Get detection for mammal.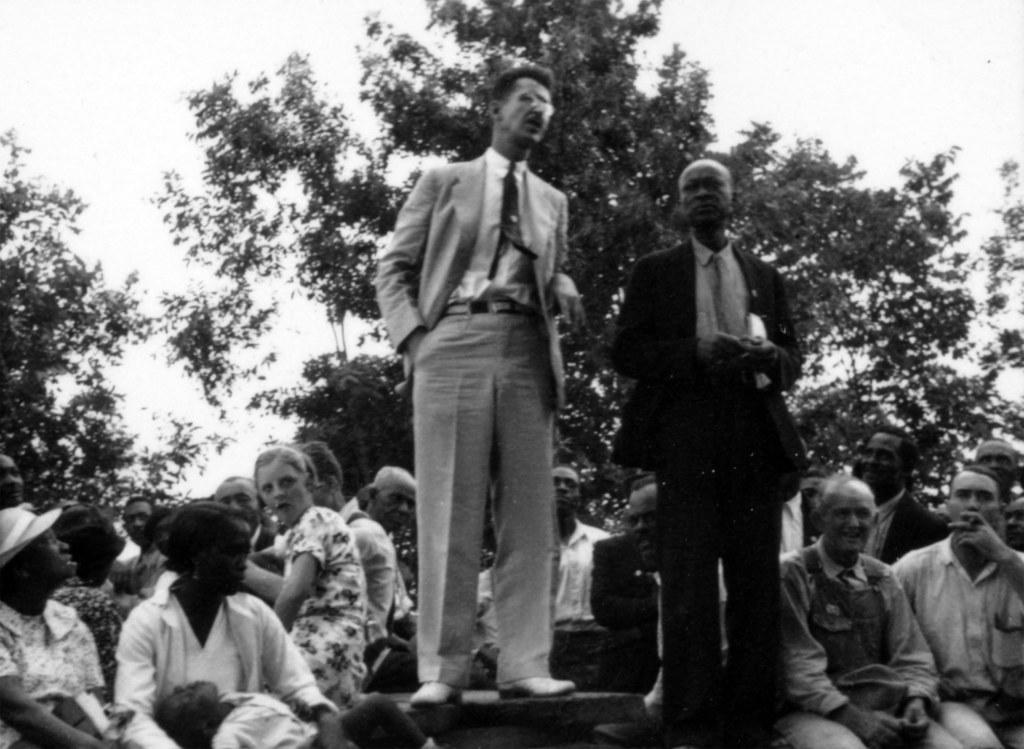
Detection: {"x1": 631, "y1": 473, "x2": 728, "y2": 723}.
